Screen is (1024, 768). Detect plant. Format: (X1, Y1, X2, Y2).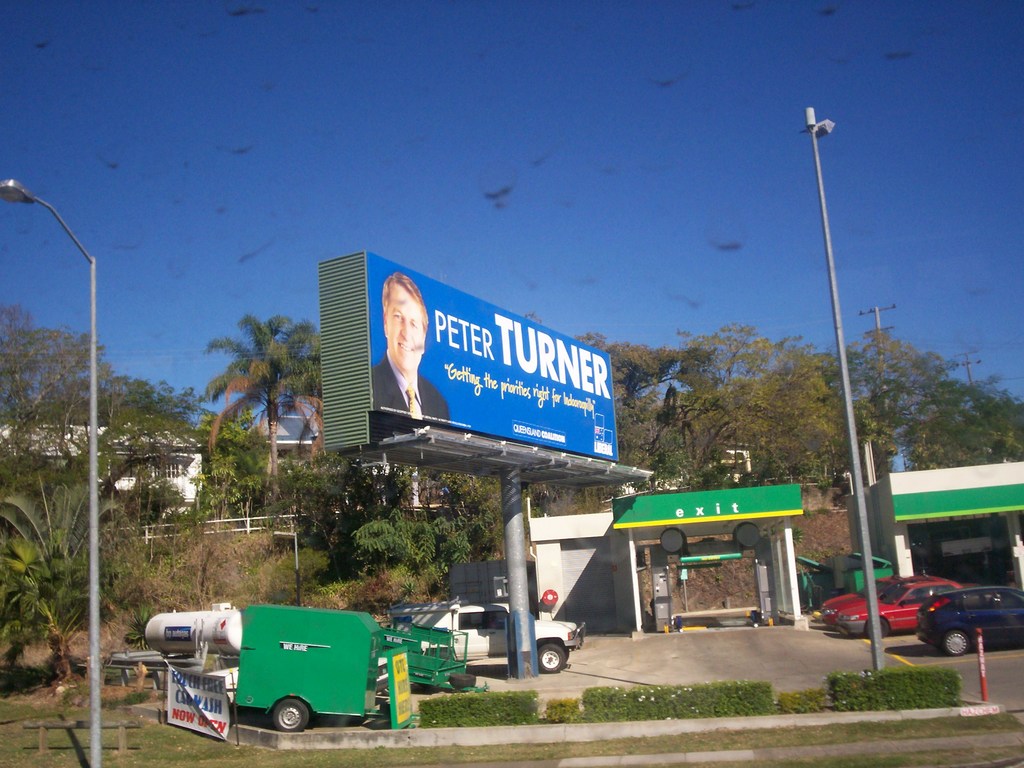
(579, 488, 602, 514).
